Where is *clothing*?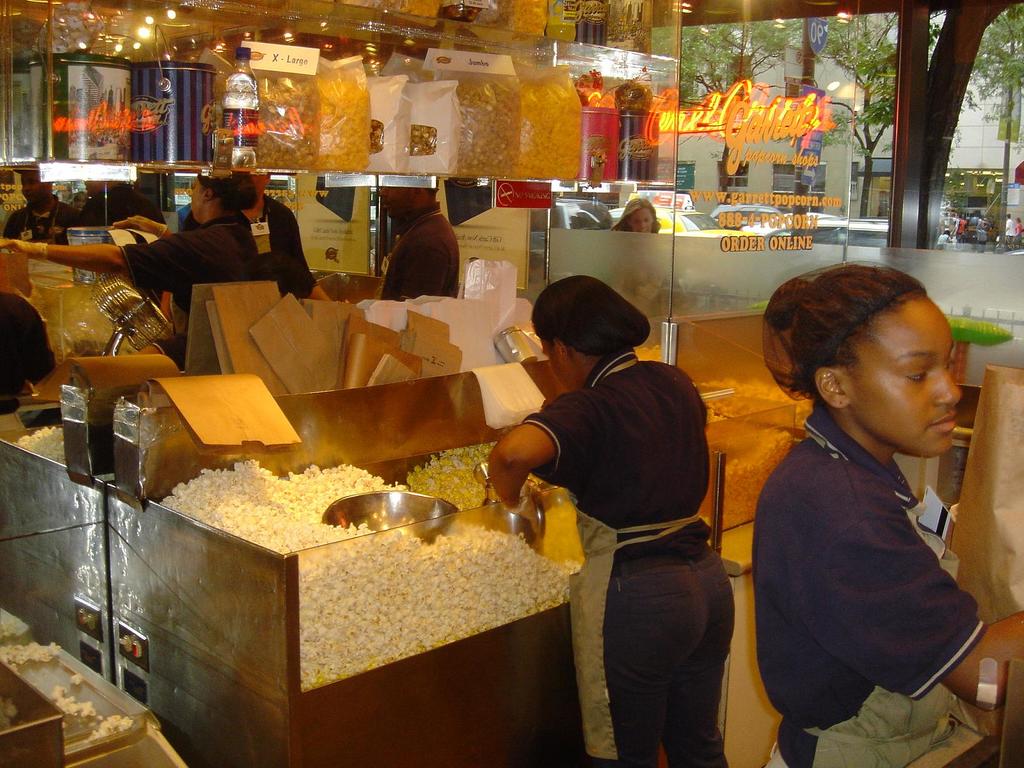
region(380, 201, 459, 300).
